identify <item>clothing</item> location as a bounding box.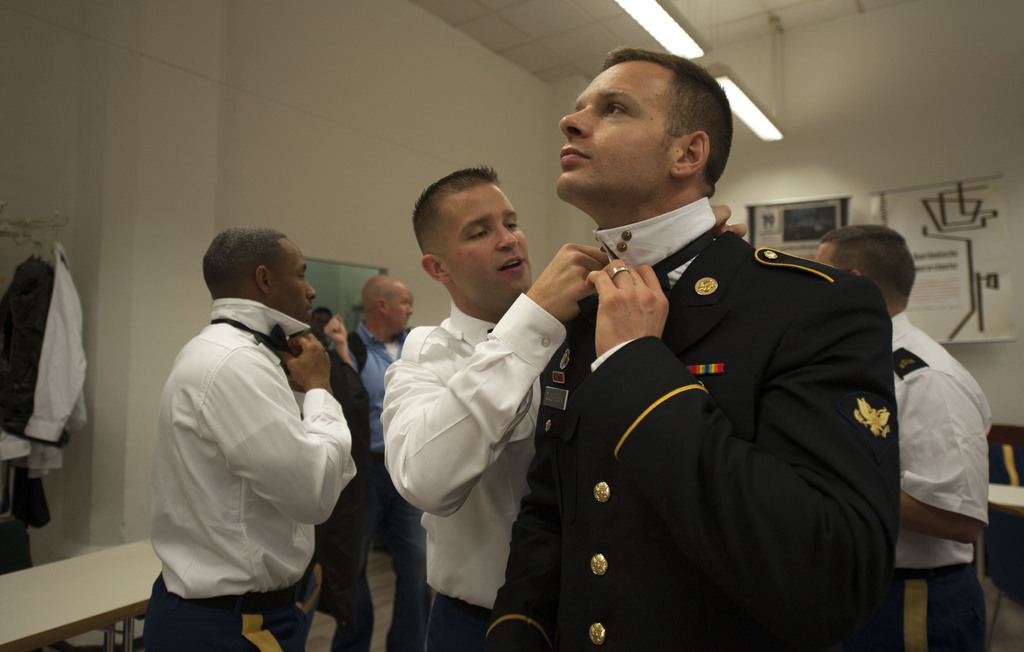
x1=26, y1=231, x2=94, y2=445.
